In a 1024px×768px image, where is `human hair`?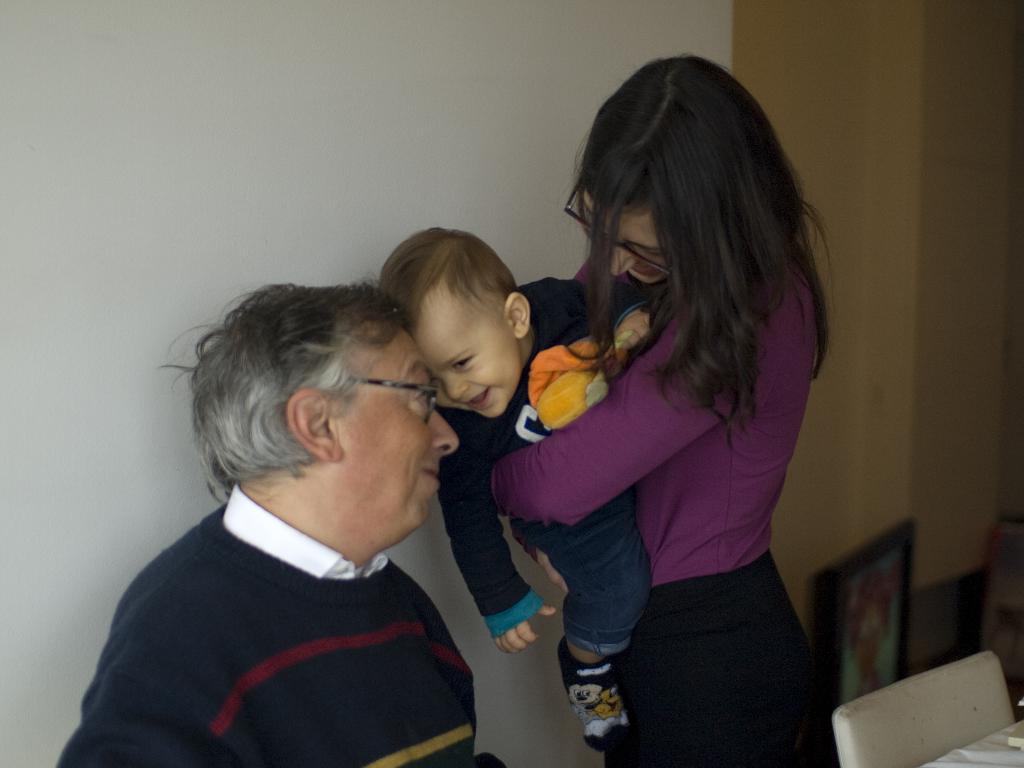
{"left": 156, "top": 281, "right": 415, "bottom": 512}.
